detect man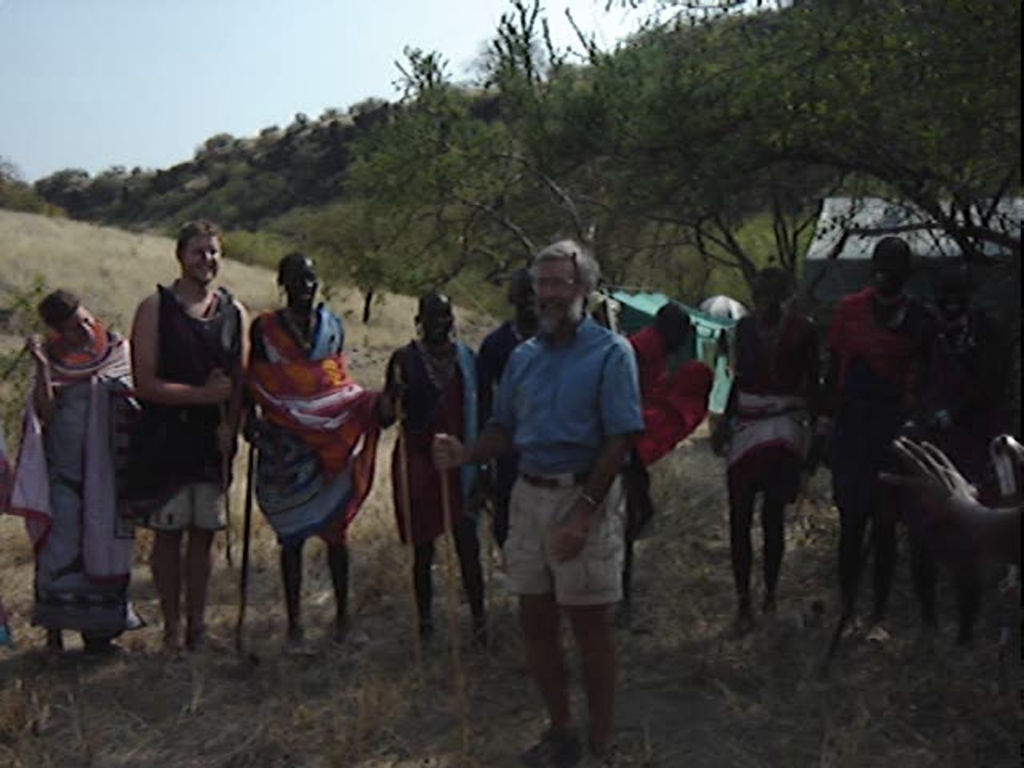
814/242/936/646
